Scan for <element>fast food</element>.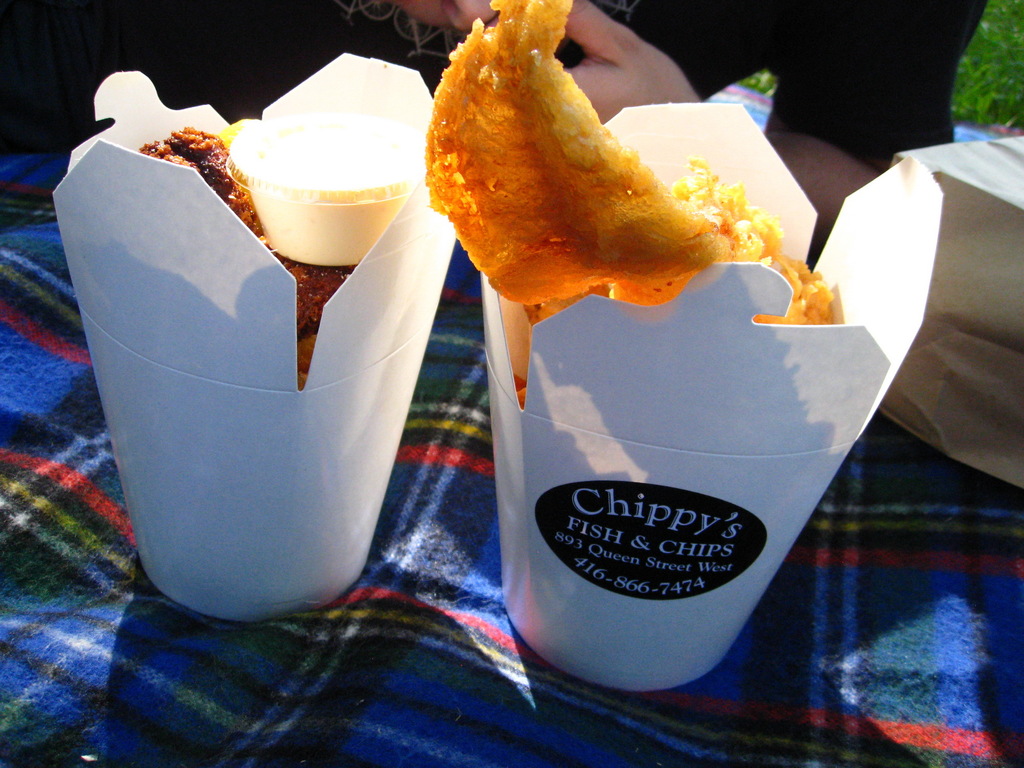
Scan result: Rect(419, 0, 849, 414).
